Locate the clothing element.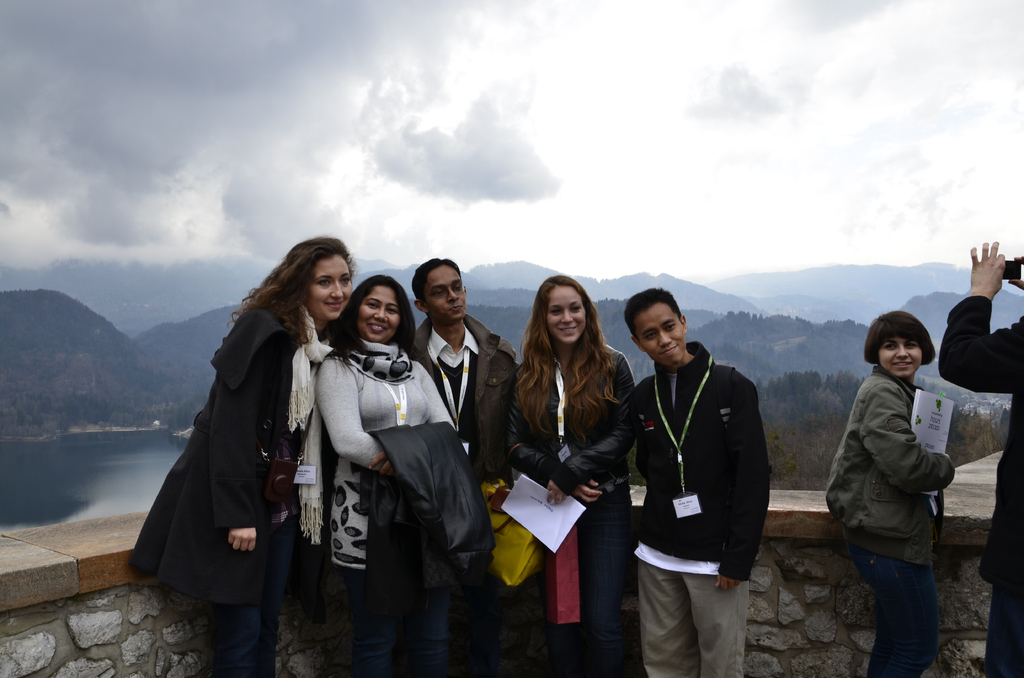
Element bbox: [556, 344, 772, 677].
